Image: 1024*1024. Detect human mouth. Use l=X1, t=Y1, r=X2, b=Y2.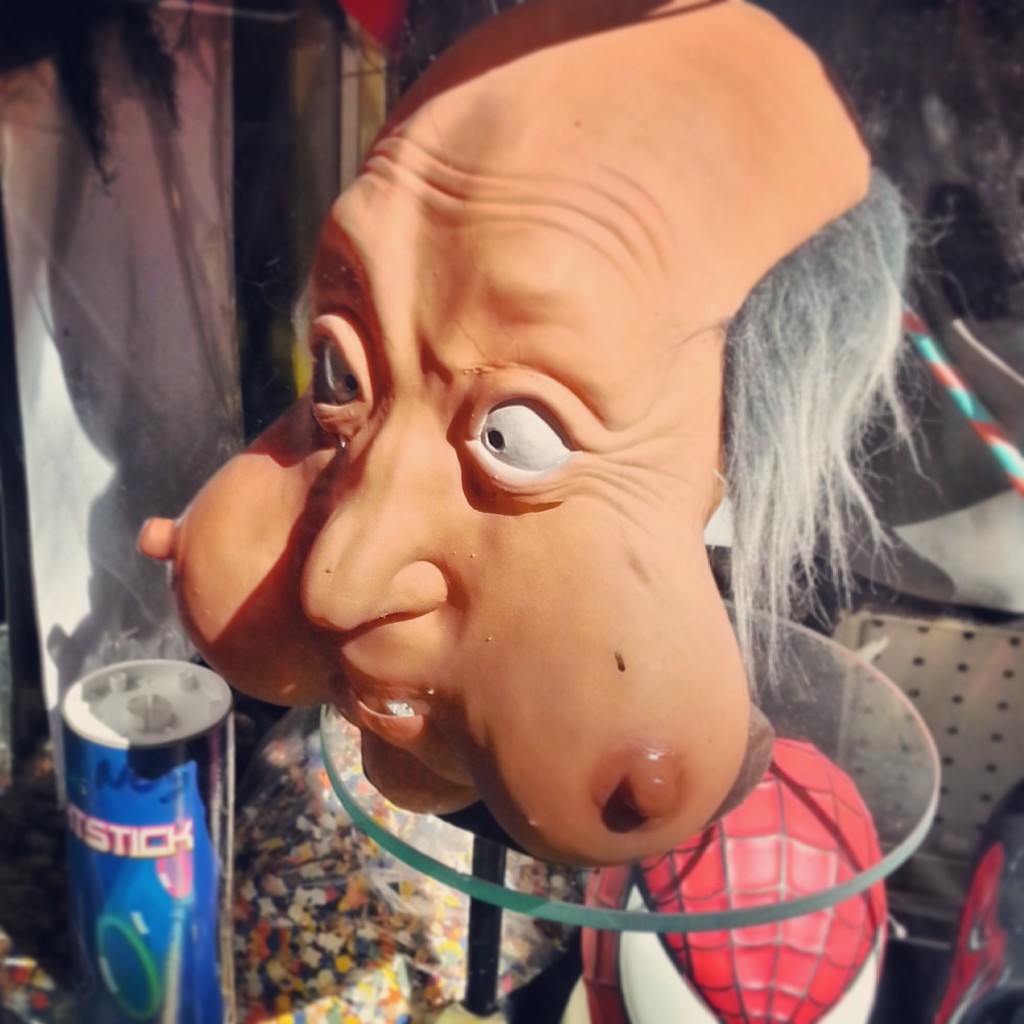
l=332, t=644, r=443, b=738.
